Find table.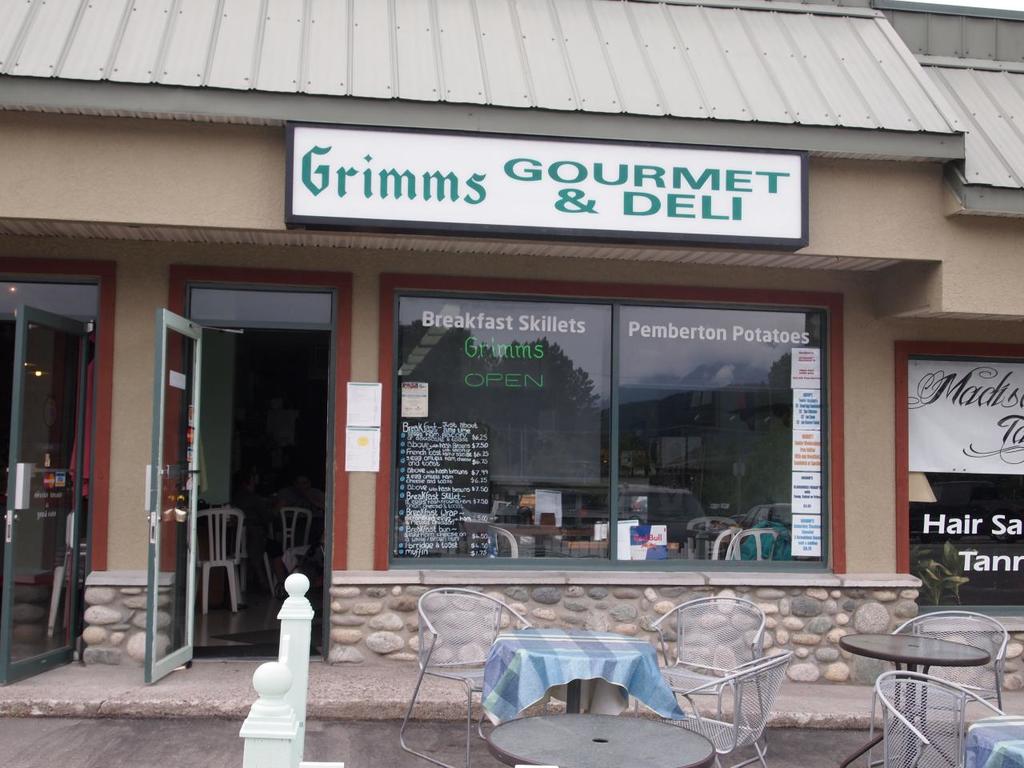
crop(464, 613, 698, 746).
